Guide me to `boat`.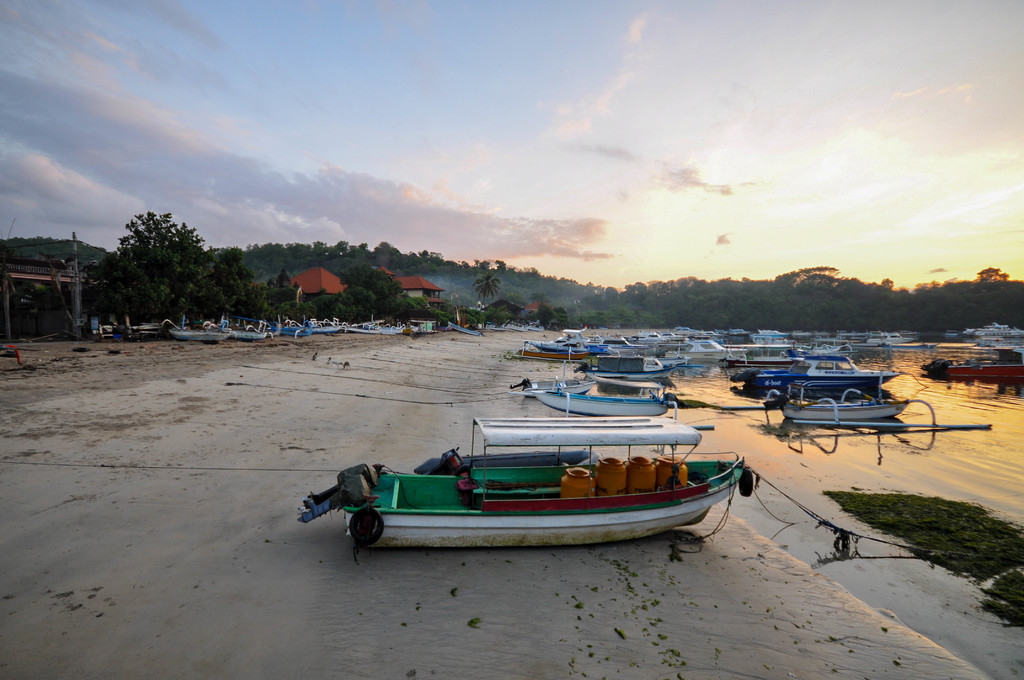
Guidance: {"x1": 865, "y1": 330, "x2": 917, "y2": 350}.
